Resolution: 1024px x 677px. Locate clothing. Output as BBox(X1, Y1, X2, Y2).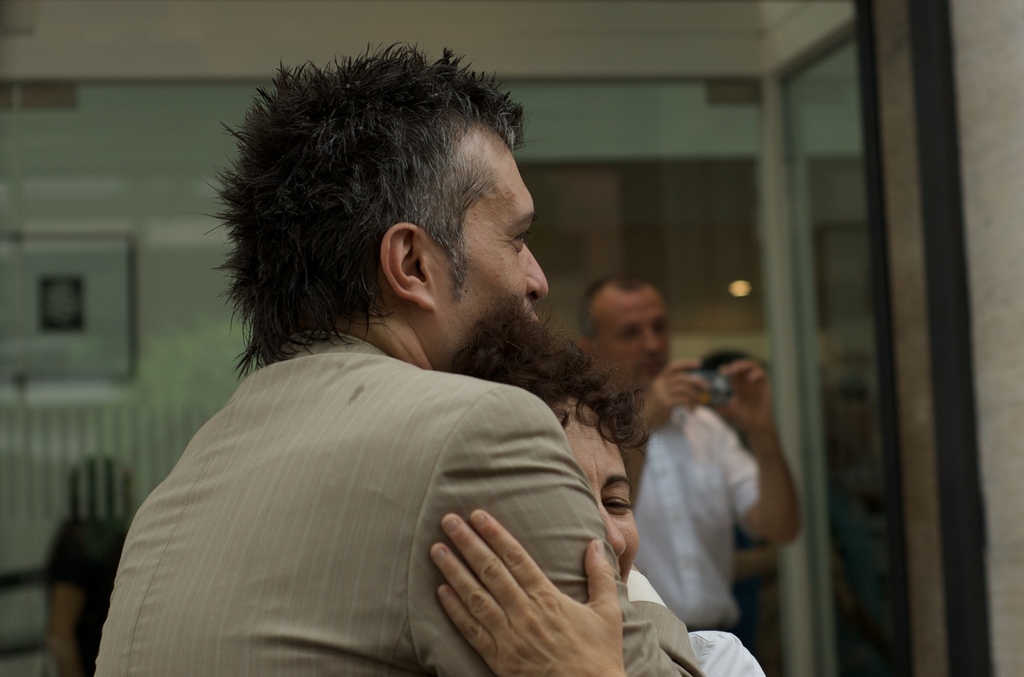
BBox(684, 619, 760, 676).
